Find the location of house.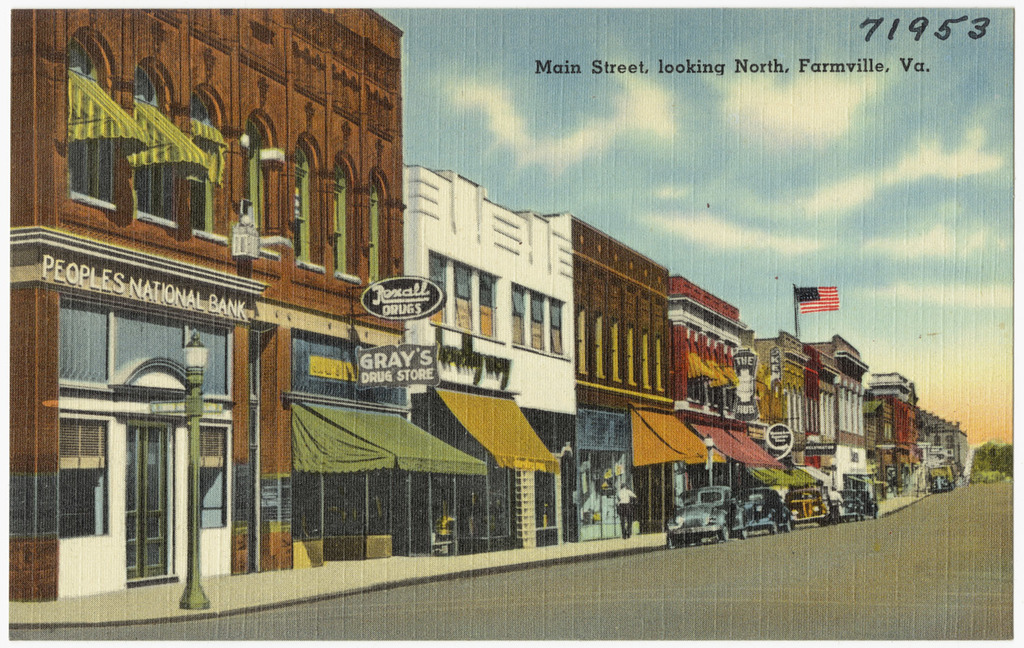
Location: locate(401, 184, 580, 531).
